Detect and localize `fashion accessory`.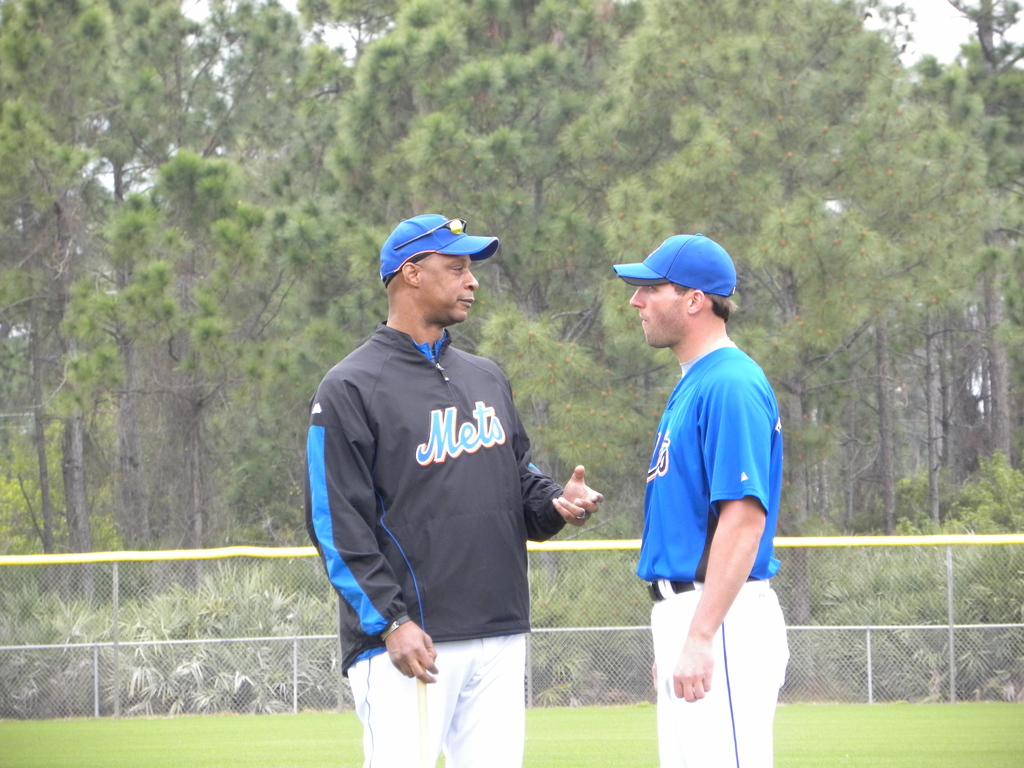
Localized at x1=378, y1=216, x2=500, y2=290.
